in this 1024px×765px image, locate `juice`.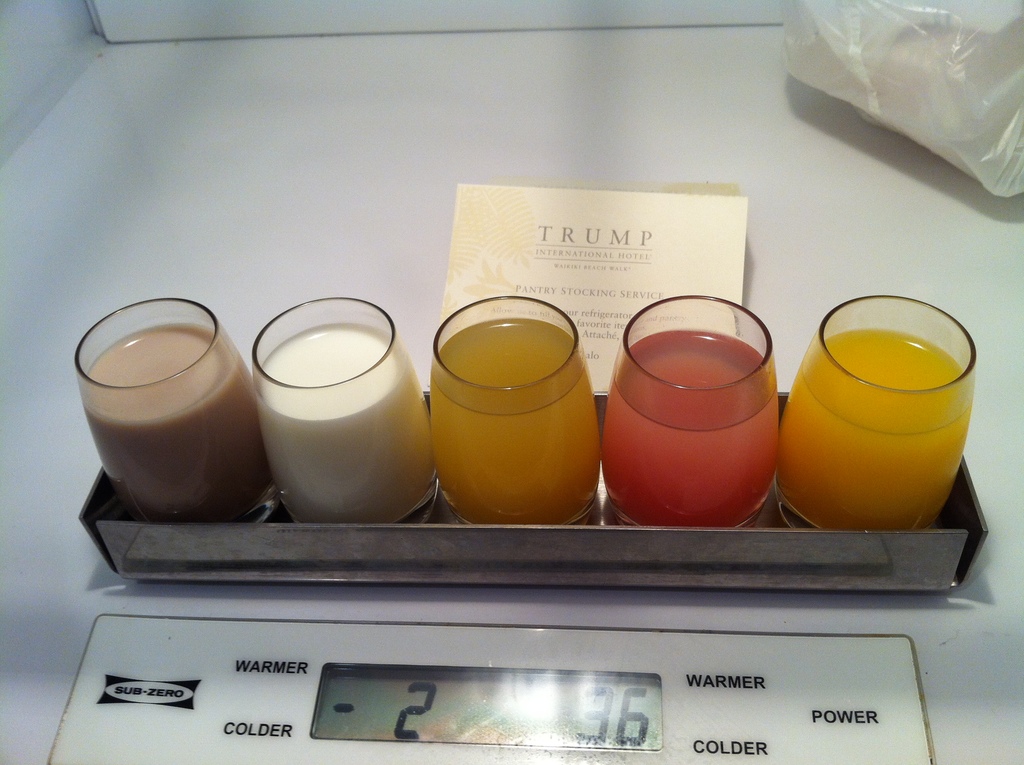
Bounding box: (600, 328, 777, 531).
